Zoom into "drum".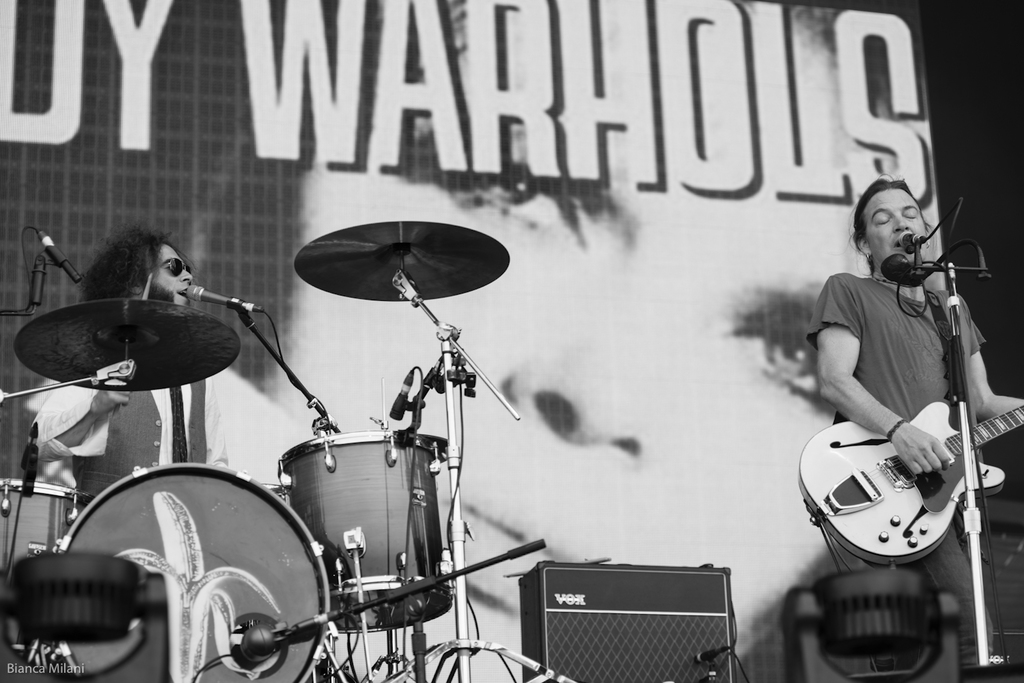
Zoom target: (57,463,330,682).
